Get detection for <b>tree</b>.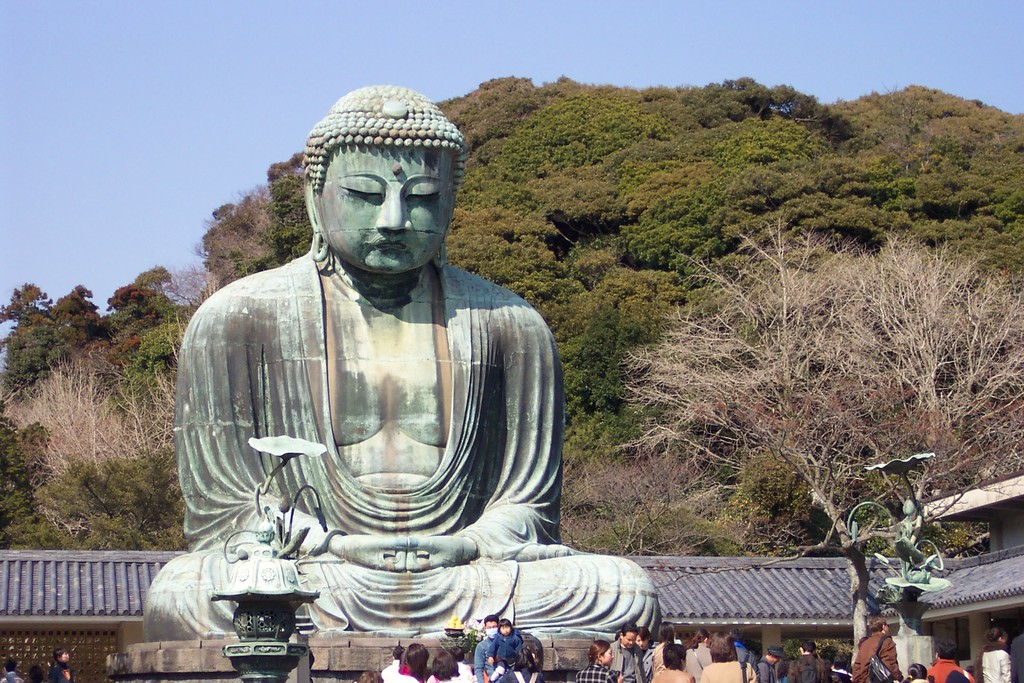
Detection: [x1=612, y1=208, x2=1023, y2=669].
